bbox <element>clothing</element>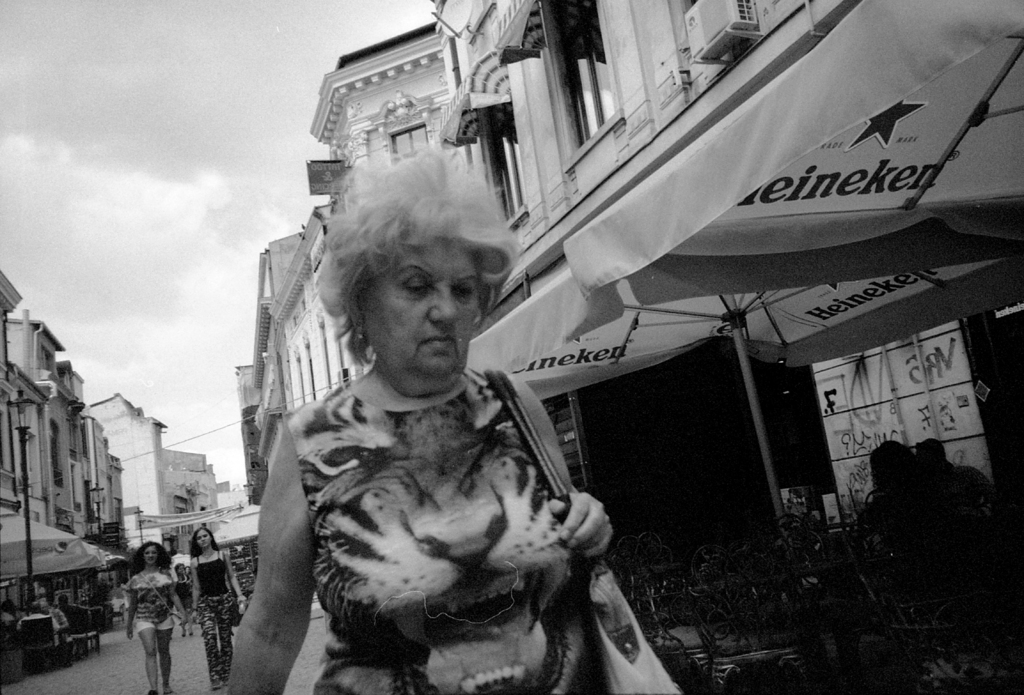
detection(193, 553, 259, 683)
